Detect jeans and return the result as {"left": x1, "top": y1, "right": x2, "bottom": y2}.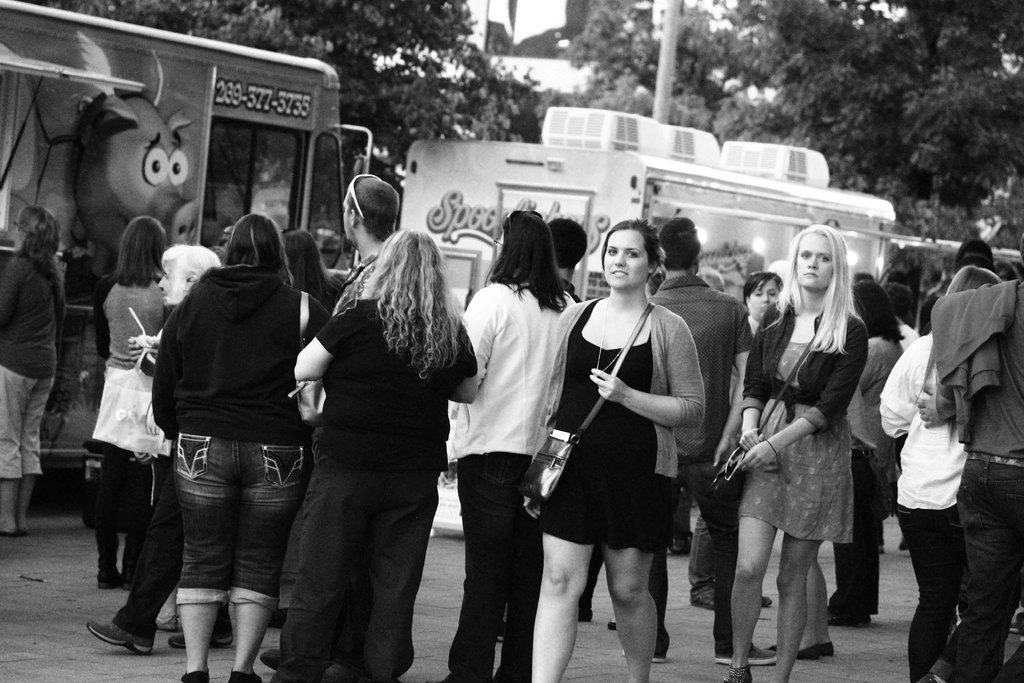
{"left": 176, "top": 431, "right": 314, "bottom": 616}.
